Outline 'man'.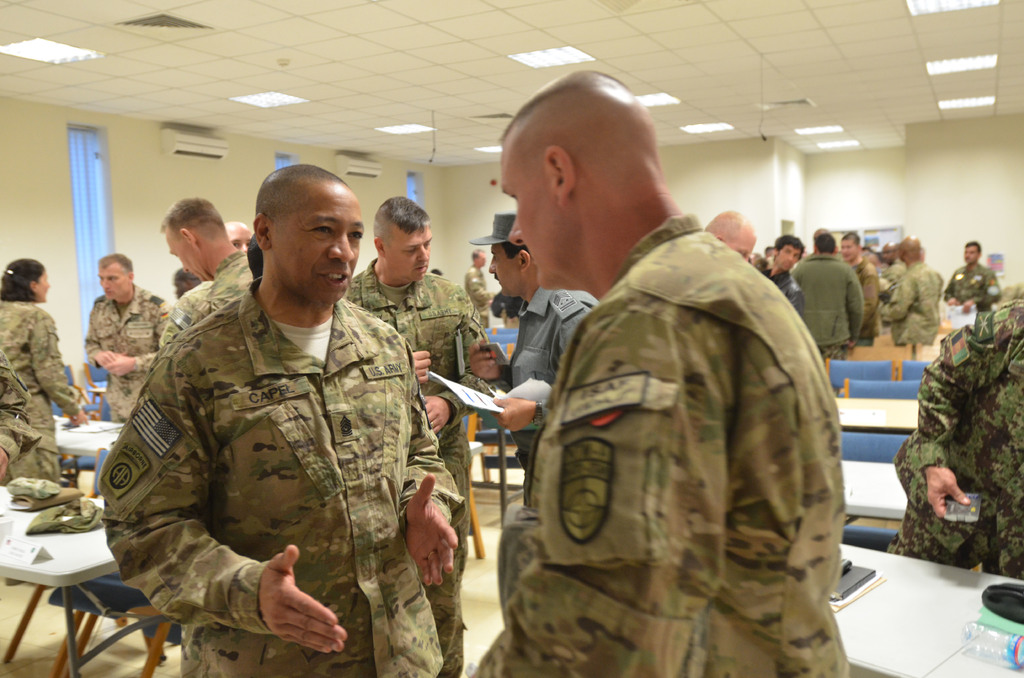
Outline: <bbox>470, 213, 598, 471</bbox>.
